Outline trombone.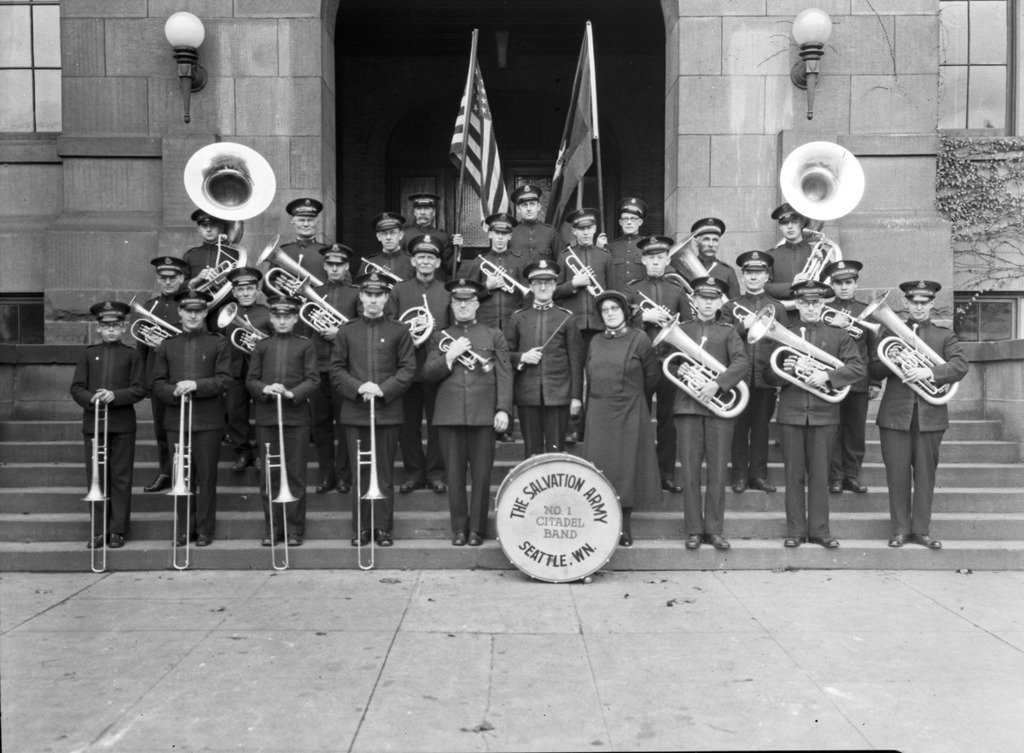
Outline: locate(746, 302, 850, 388).
